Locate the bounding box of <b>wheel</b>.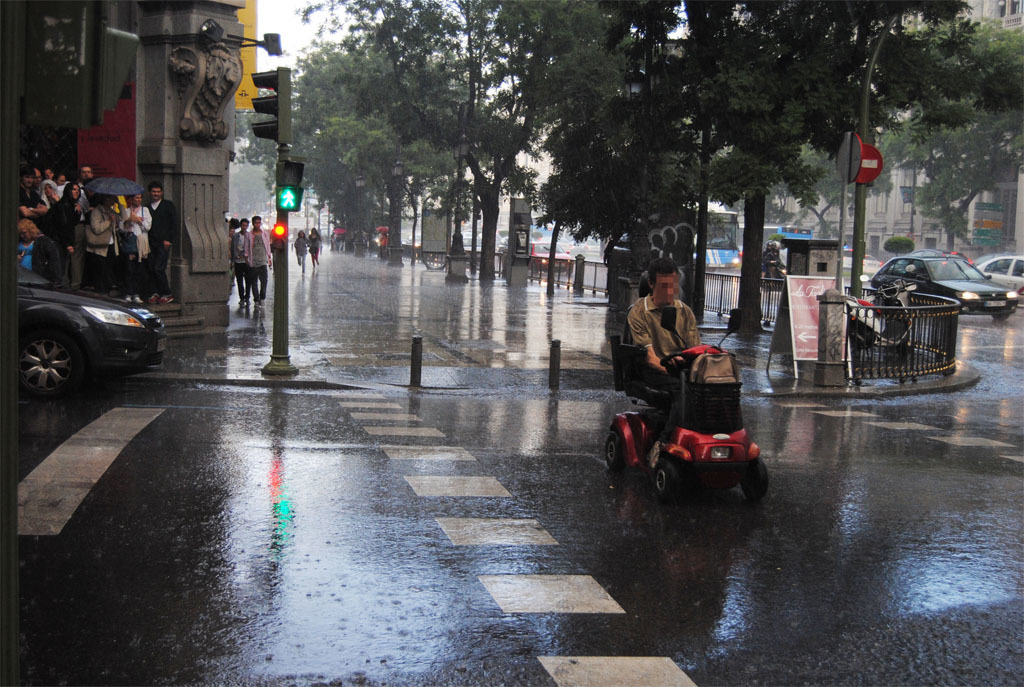
Bounding box: BBox(8, 316, 75, 395).
